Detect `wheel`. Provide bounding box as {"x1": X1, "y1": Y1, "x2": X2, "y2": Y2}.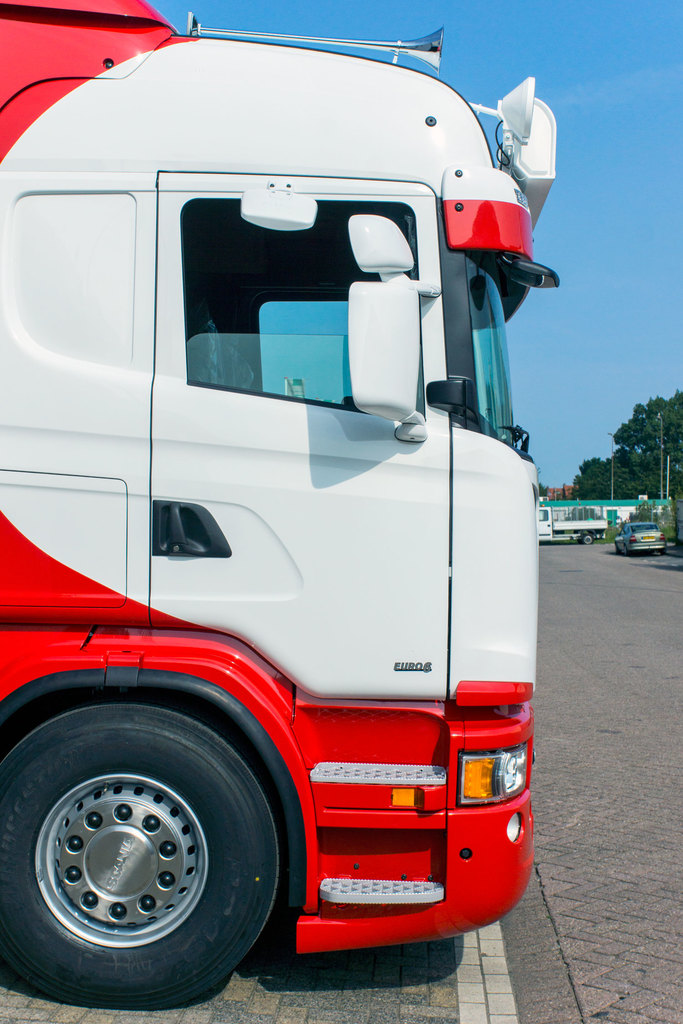
{"x1": 8, "y1": 698, "x2": 290, "y2": 1007}.
